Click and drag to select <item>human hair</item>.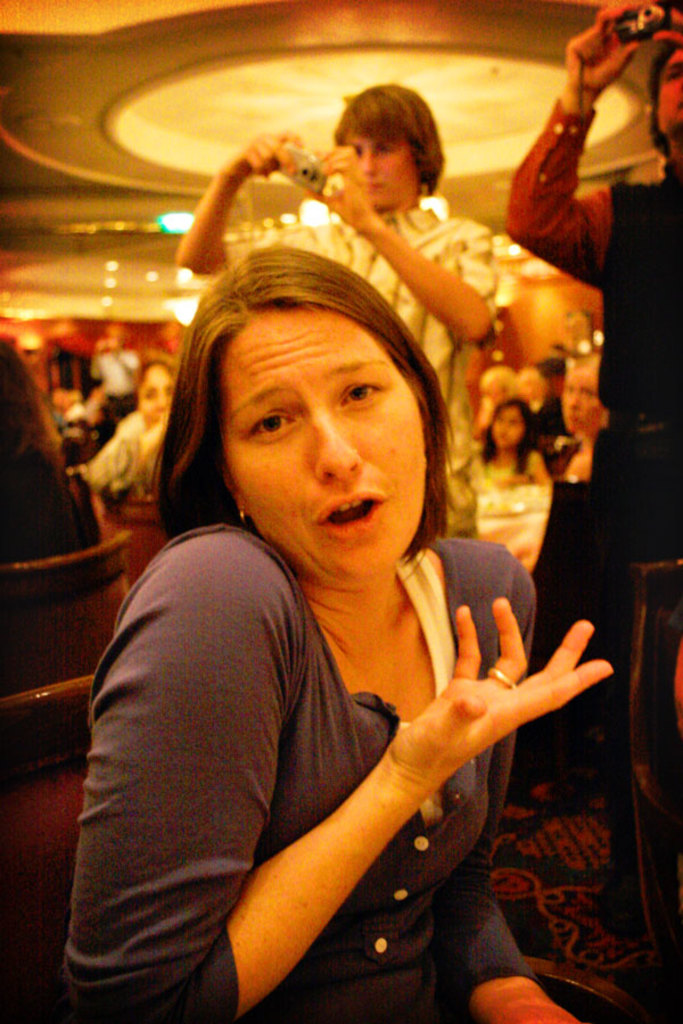
Selection: rect(163, 239, 458, 609).
